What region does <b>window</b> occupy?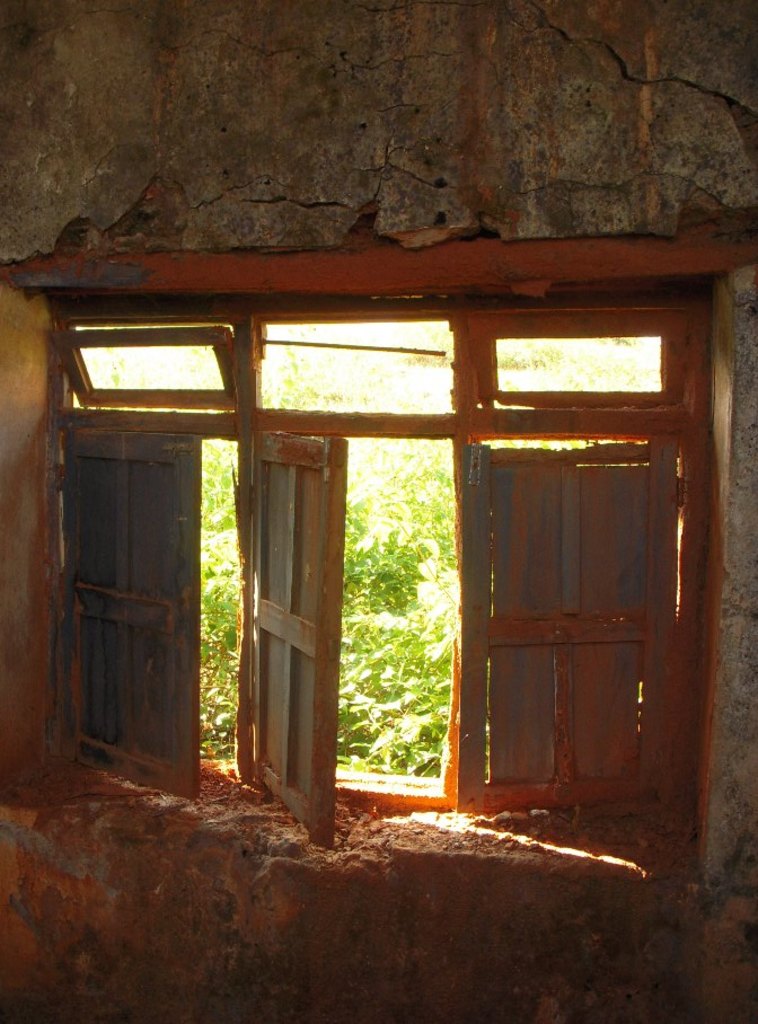
detection(51, 323, 232, 406).
